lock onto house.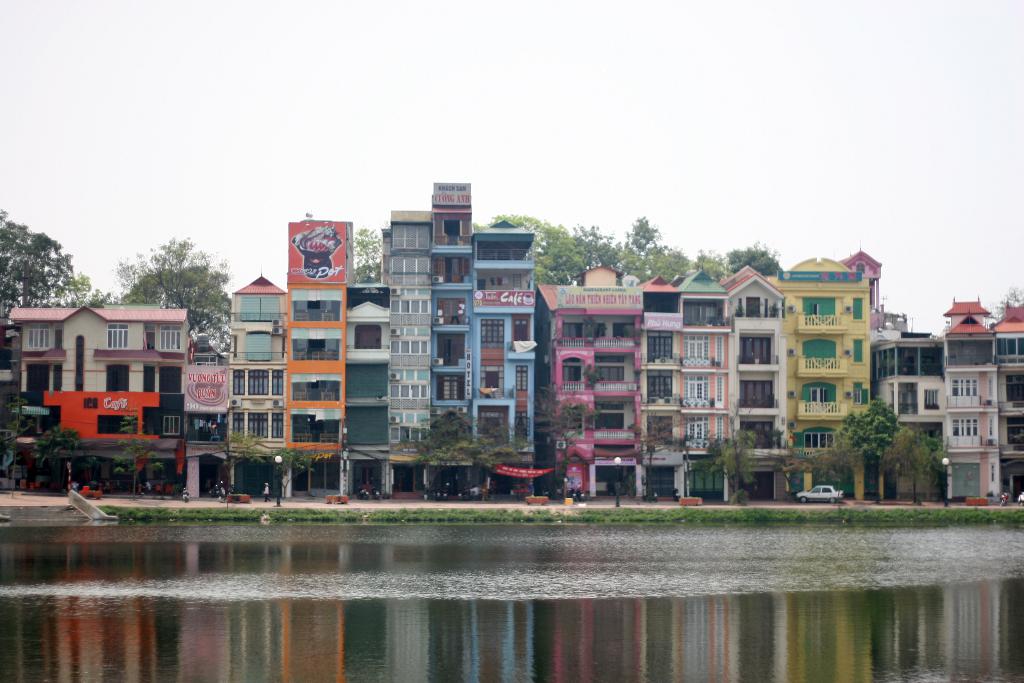
Locked: x1=228 y1=274 x2=279 y2=484.
